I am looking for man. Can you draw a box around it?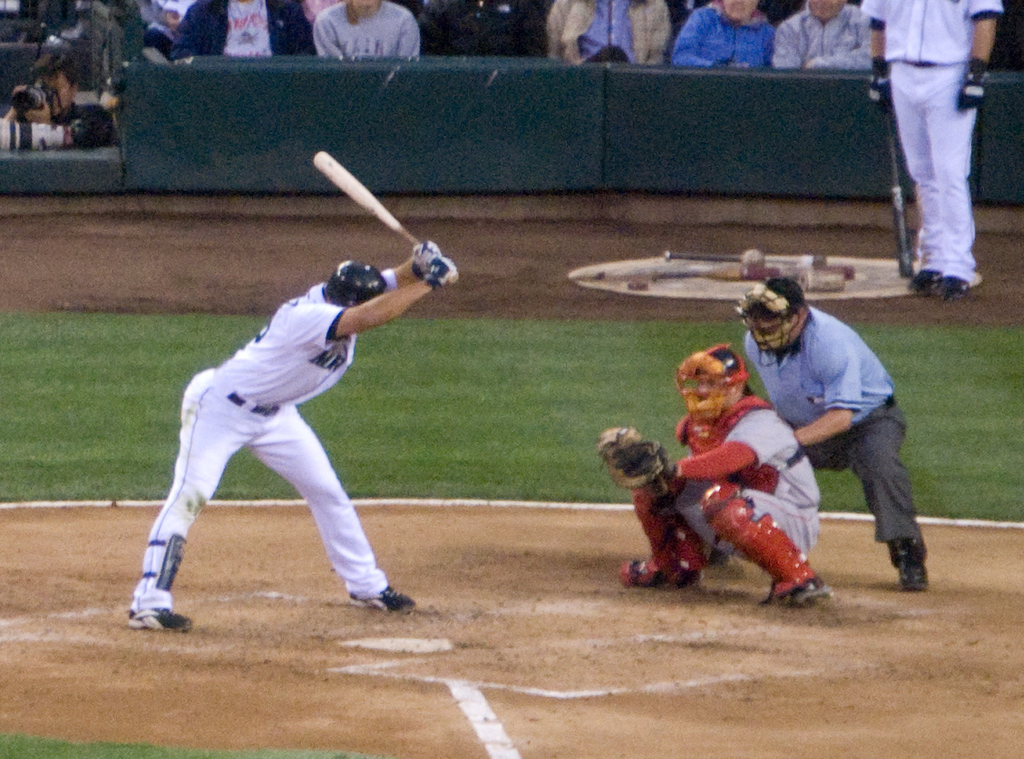
Sure, the bounding box is {"left": 122, "top": 231, "right": 460, "bottom": 644}.
